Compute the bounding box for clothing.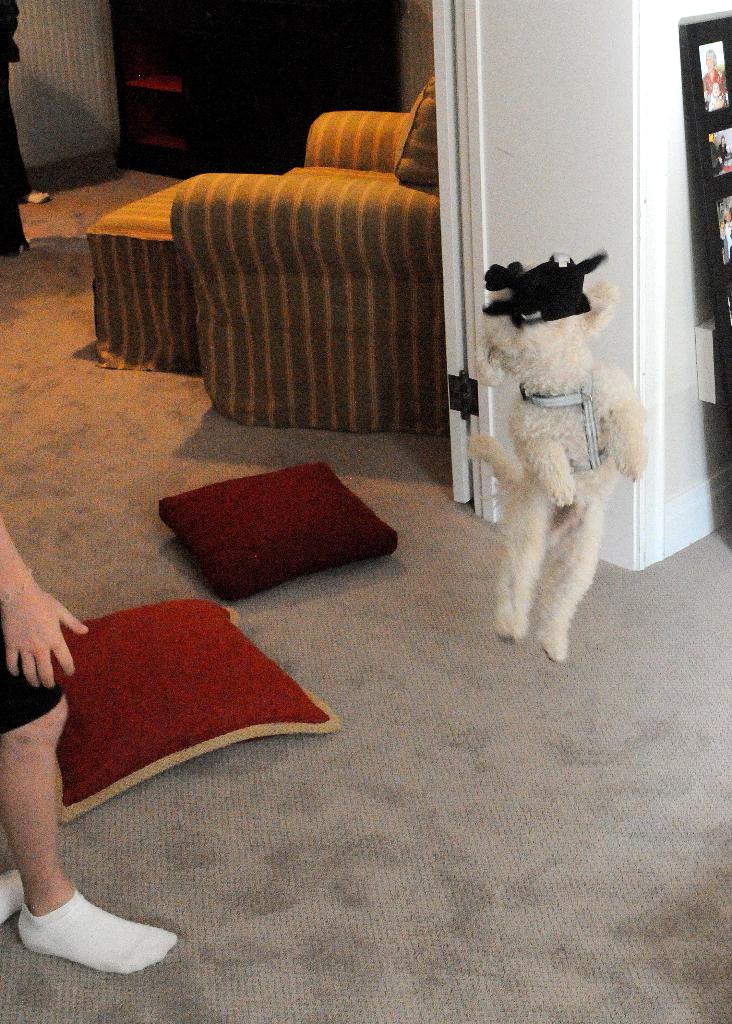
locate(0, 616, 58, 728).
